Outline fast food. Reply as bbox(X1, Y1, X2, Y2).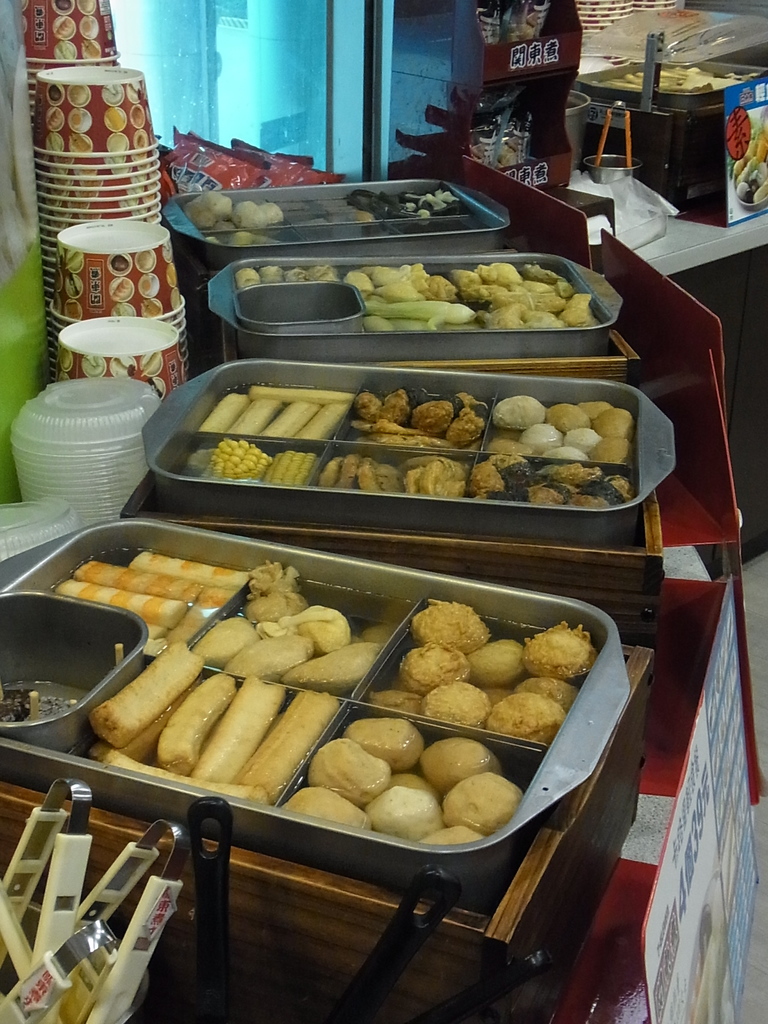
bbox(191, 189, 287, 230).
